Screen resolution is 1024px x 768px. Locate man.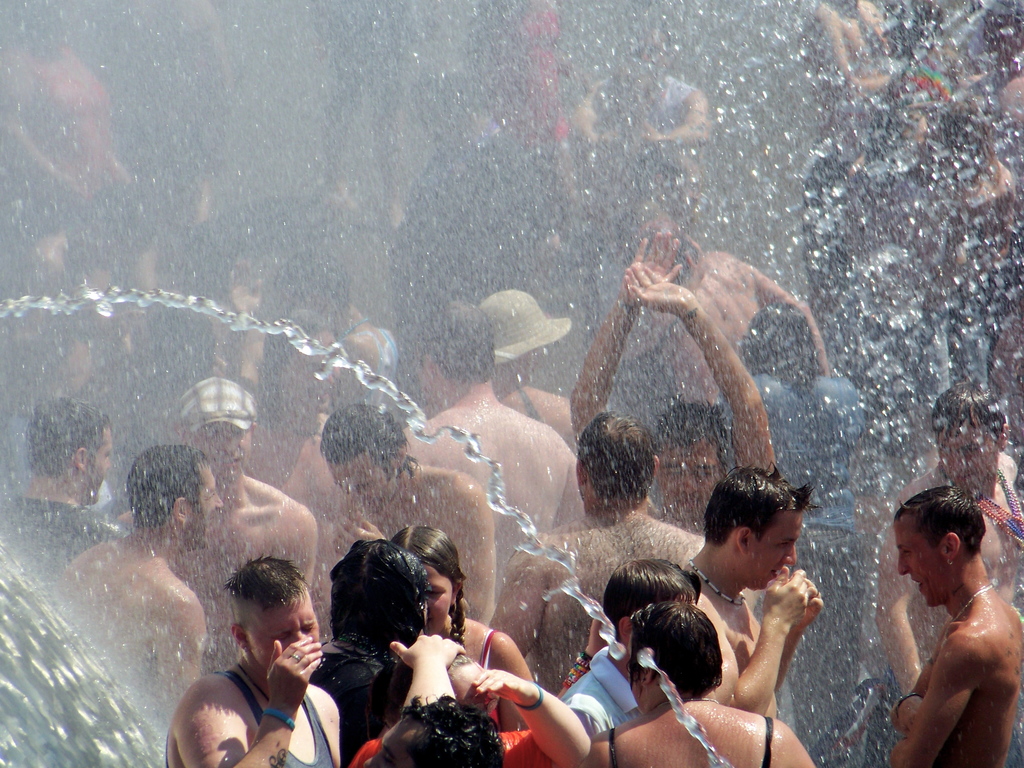
x1=870 y1=481 x2=1023 y2=758.
